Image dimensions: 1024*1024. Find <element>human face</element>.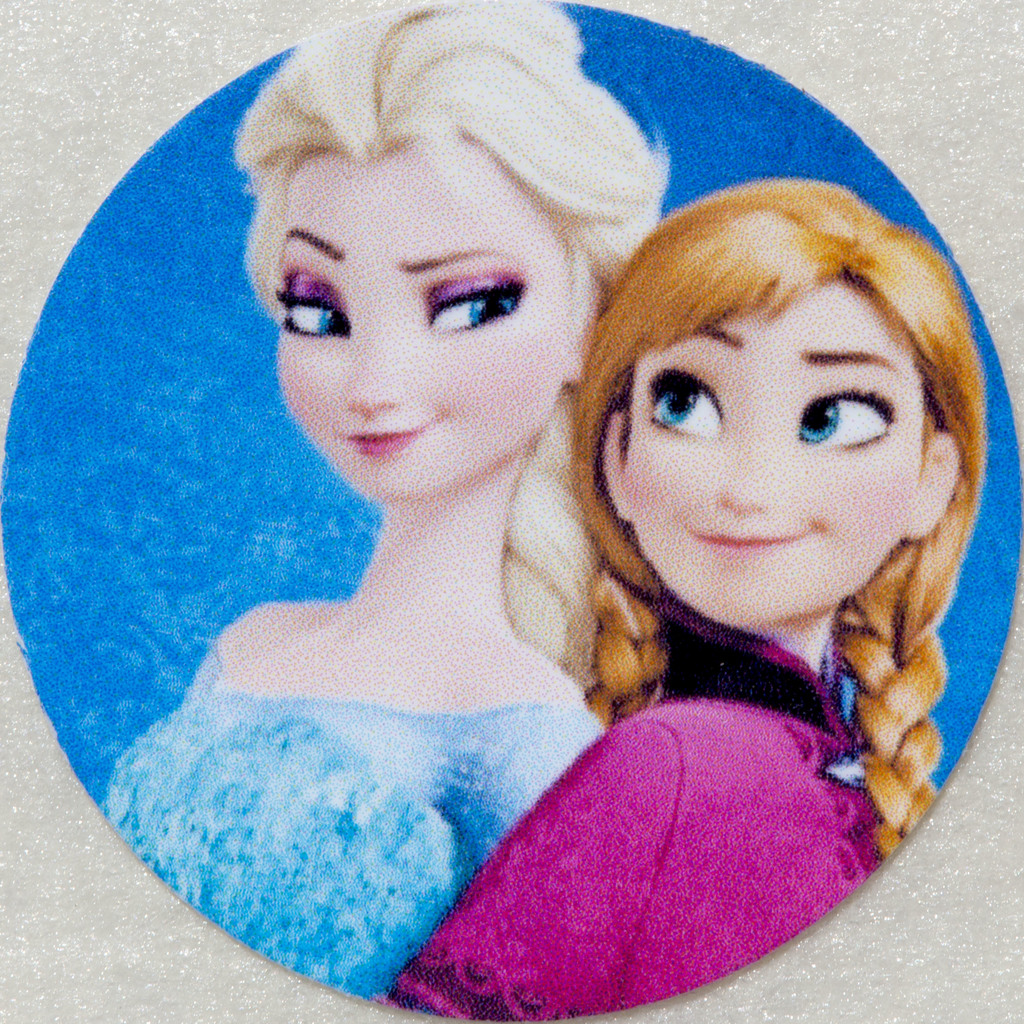
{"left": 632, "top": 281, "right": 917, "bottom": 631}.
